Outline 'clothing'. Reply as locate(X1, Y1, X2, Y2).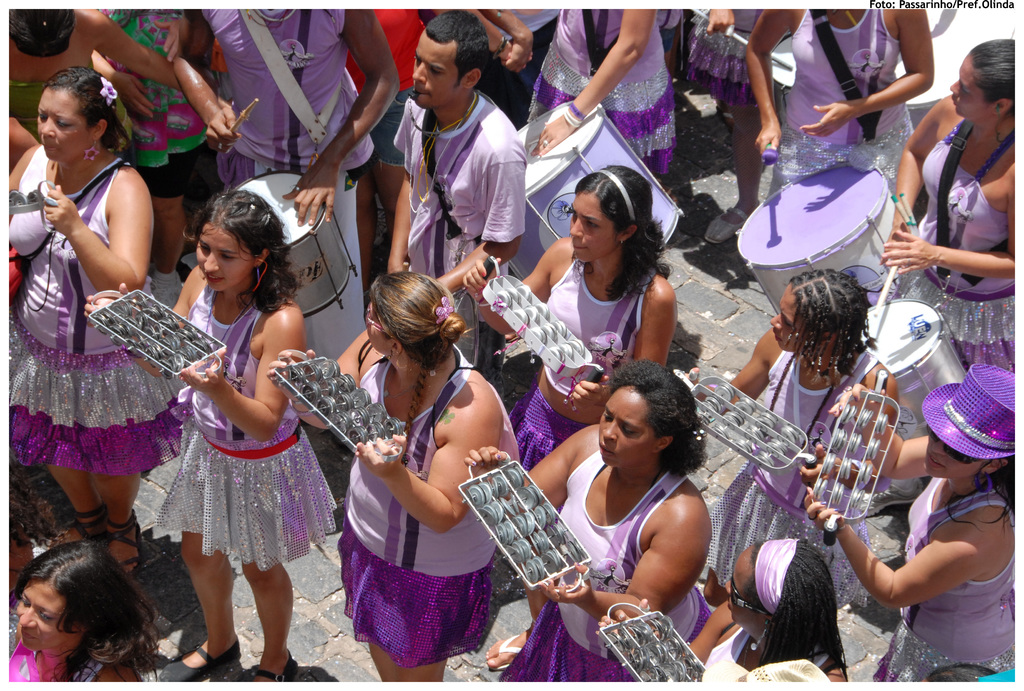
locate(525, 4, 676, 171).
